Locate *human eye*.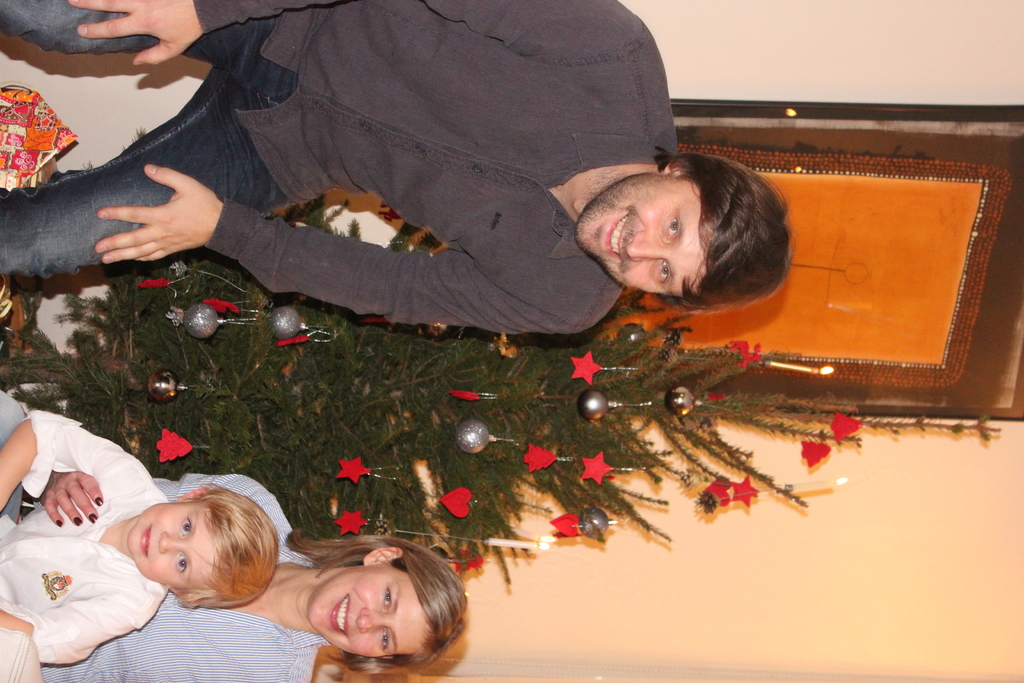
Bounding box: locate(177, 516, 192, 539).
